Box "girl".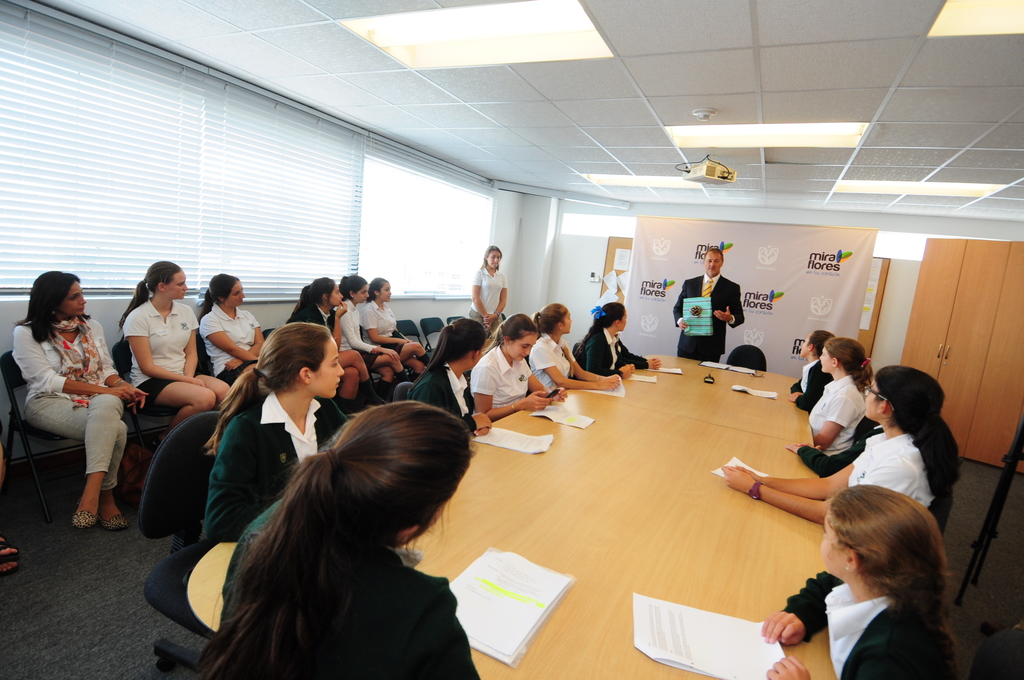
bbox(719, 366, 960, 526).
